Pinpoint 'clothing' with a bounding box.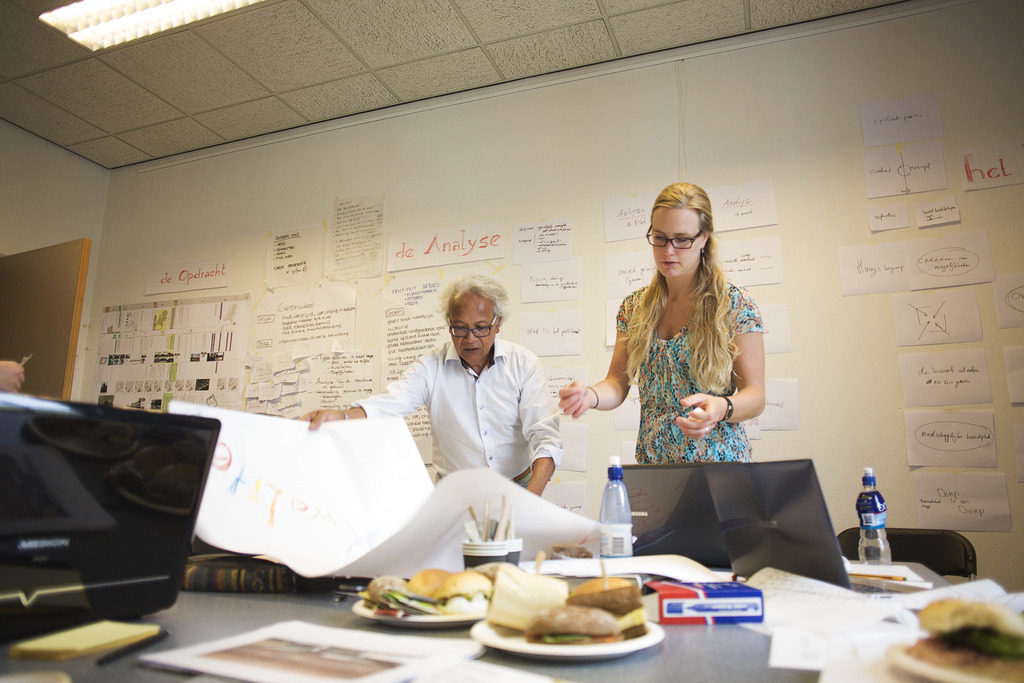
BBox(605, 279, 773, 476).
